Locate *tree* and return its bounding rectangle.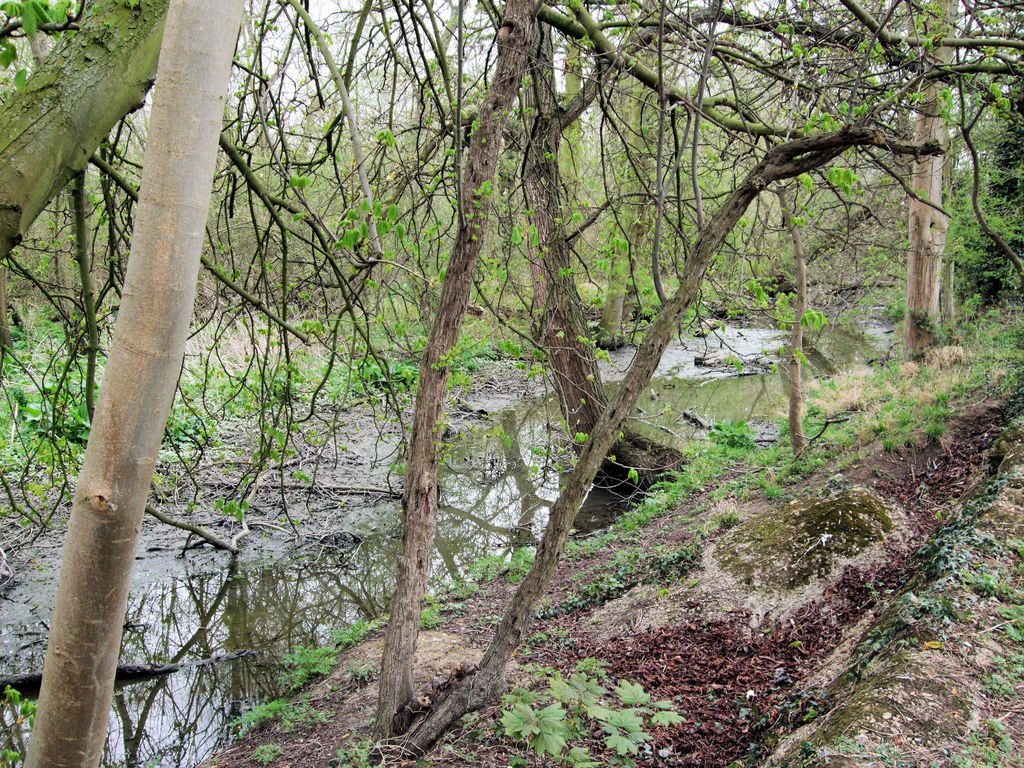
box(20, 0, 246, 767).
